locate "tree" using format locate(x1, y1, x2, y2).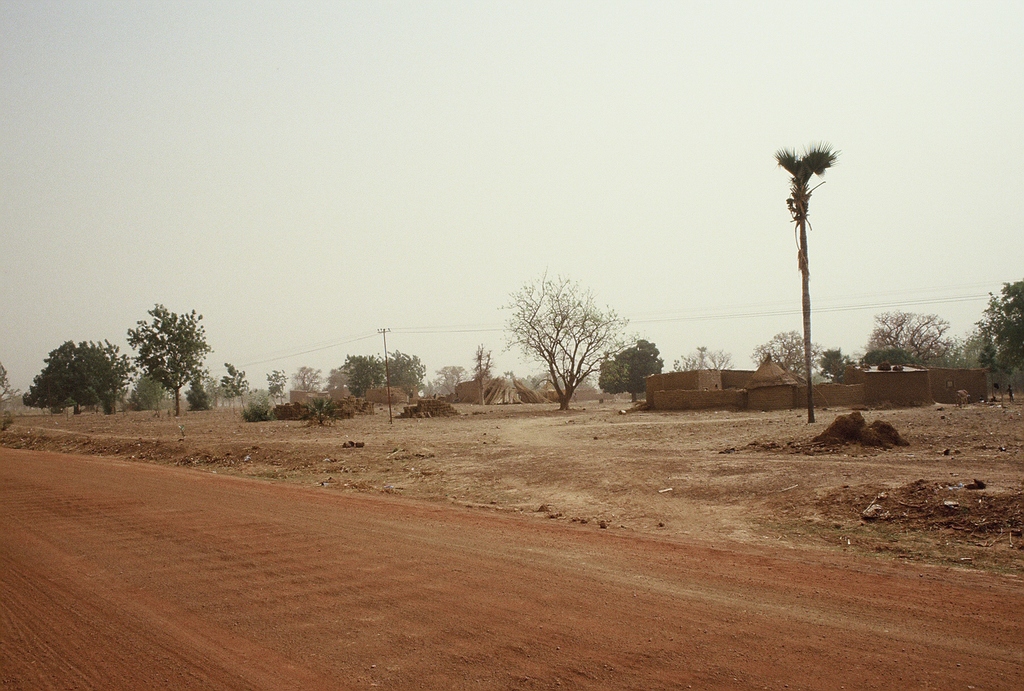
locate(973, 276, 1023, 397).
